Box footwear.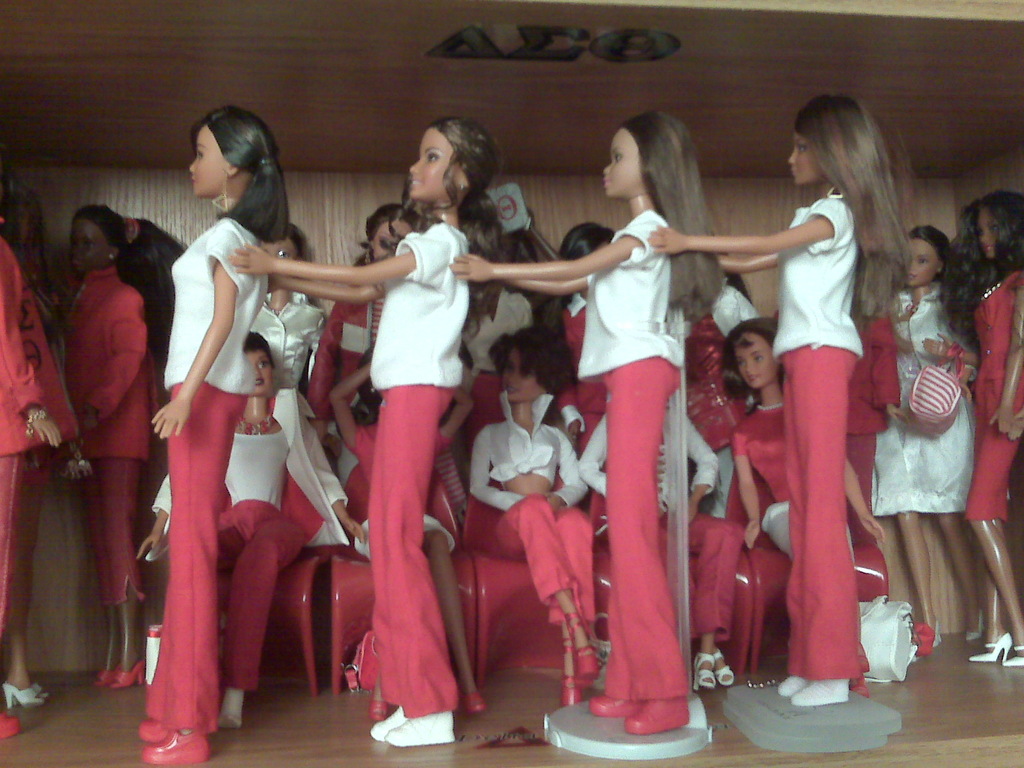
(left=966, top=628, right=1017, bottom=666).
